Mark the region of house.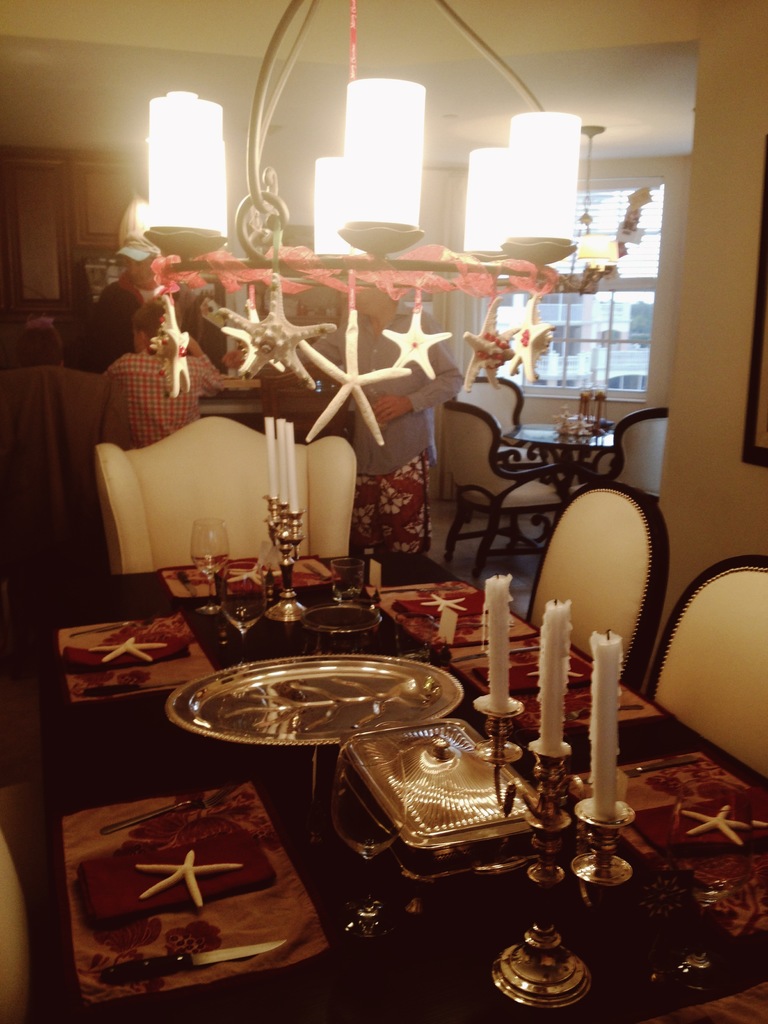
Region: BBox(0, 0, 767, 1023).
